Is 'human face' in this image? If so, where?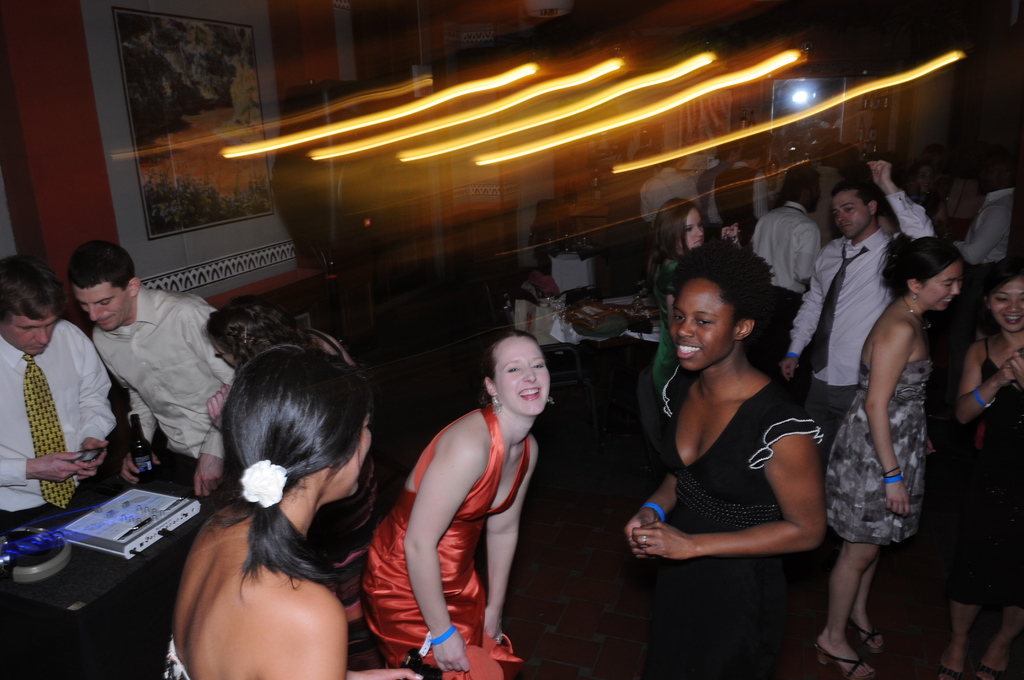
Yes, at [5, 307, 59, 360].
